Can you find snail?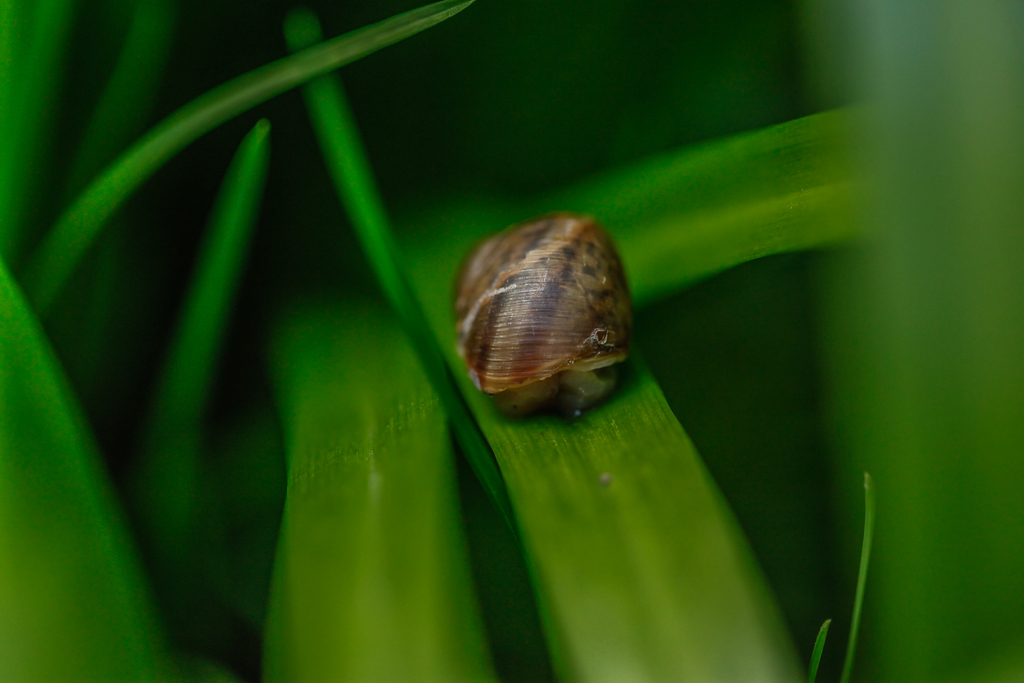
Yes, bounding box: locate(442, 207, 637, 415).
